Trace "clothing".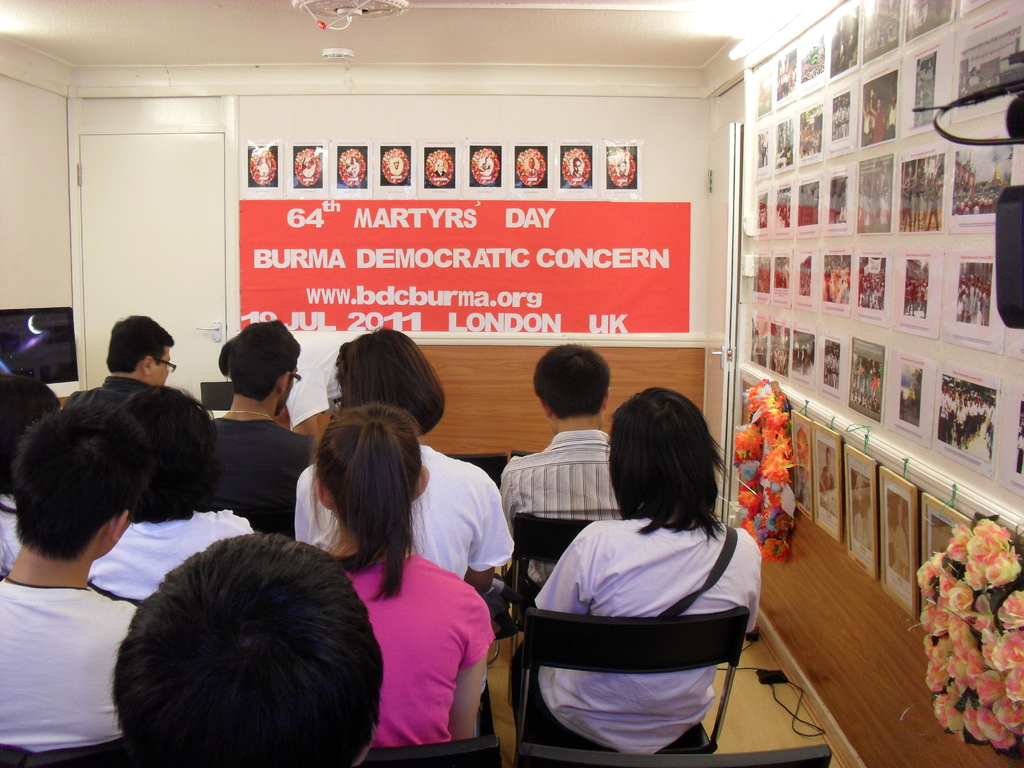
Traced to <box>525,163,540,179</box>.
